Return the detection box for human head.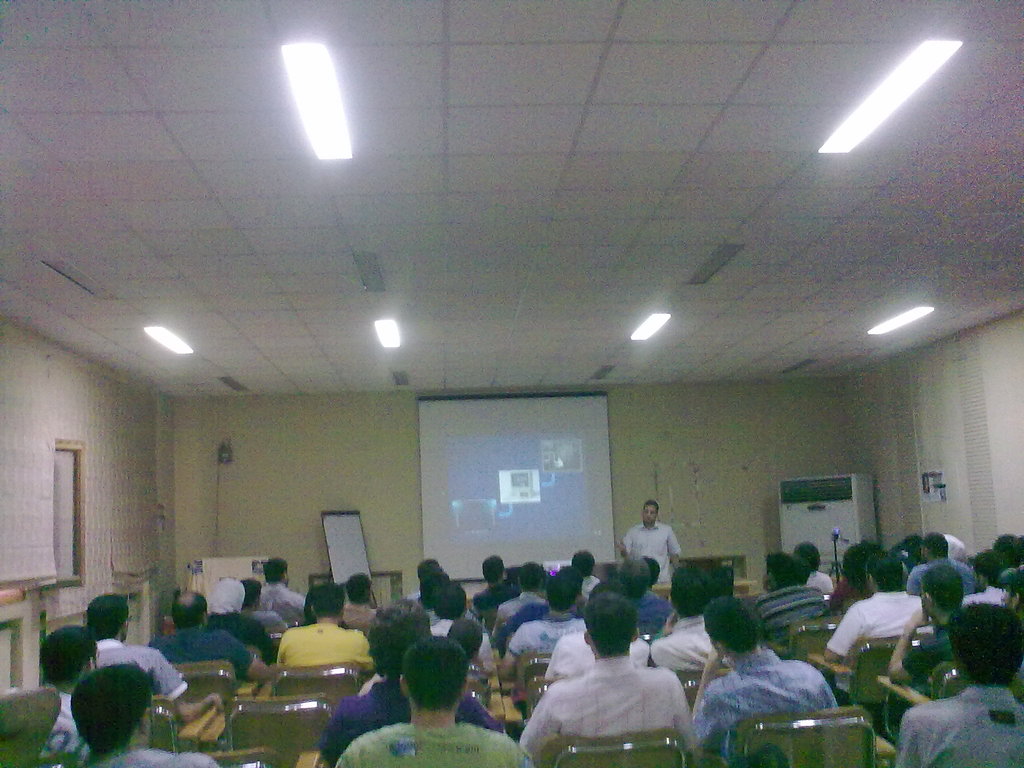
{"left": 520, "top": 560, "right": 546, "bottom": 594}.
